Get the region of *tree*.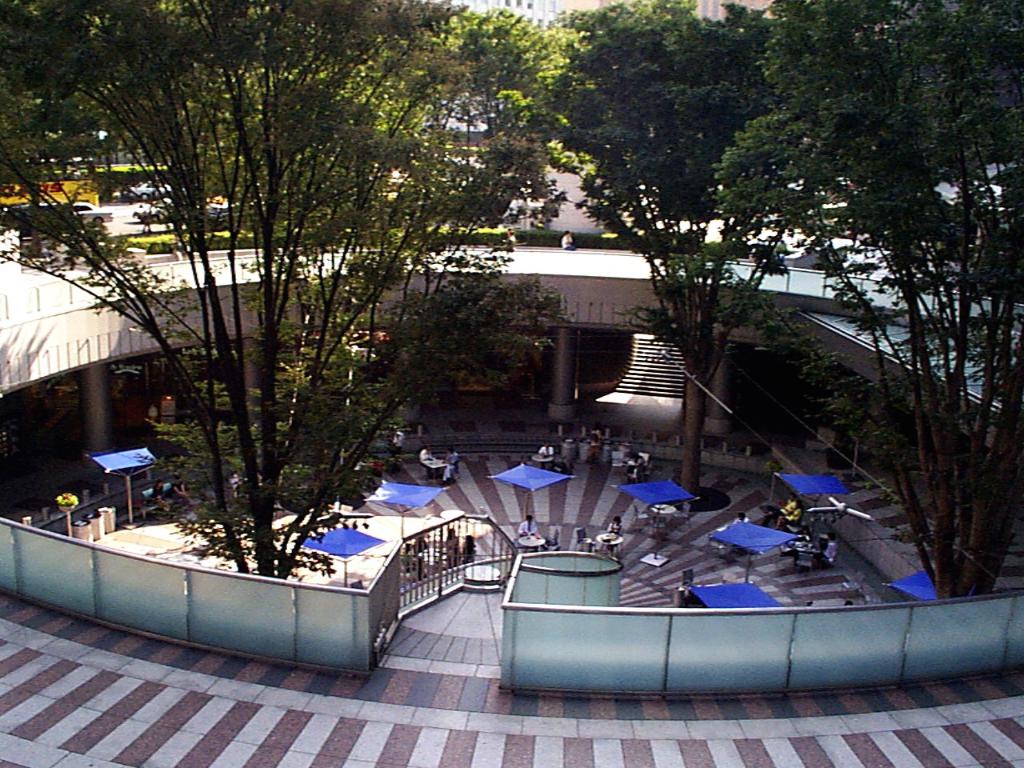
select_region(522, 0, 787, 530).
